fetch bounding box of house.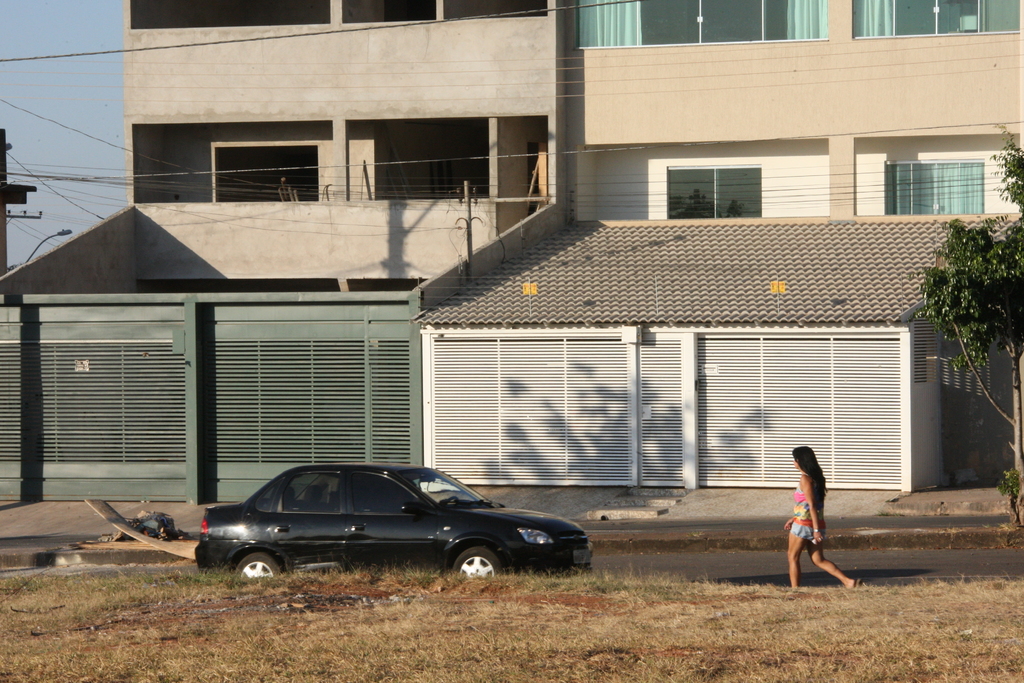
Bbox: region(556, 0, 1023, 210).
